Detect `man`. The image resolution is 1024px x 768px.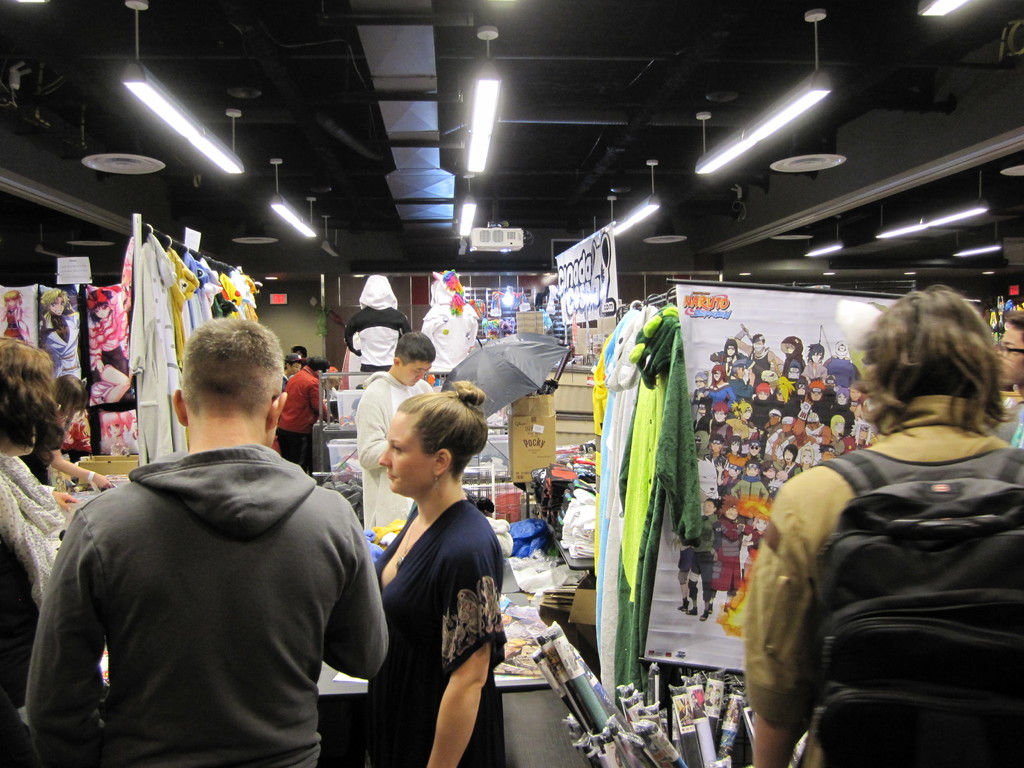
<region>761, 461, 774, 494</region>.
